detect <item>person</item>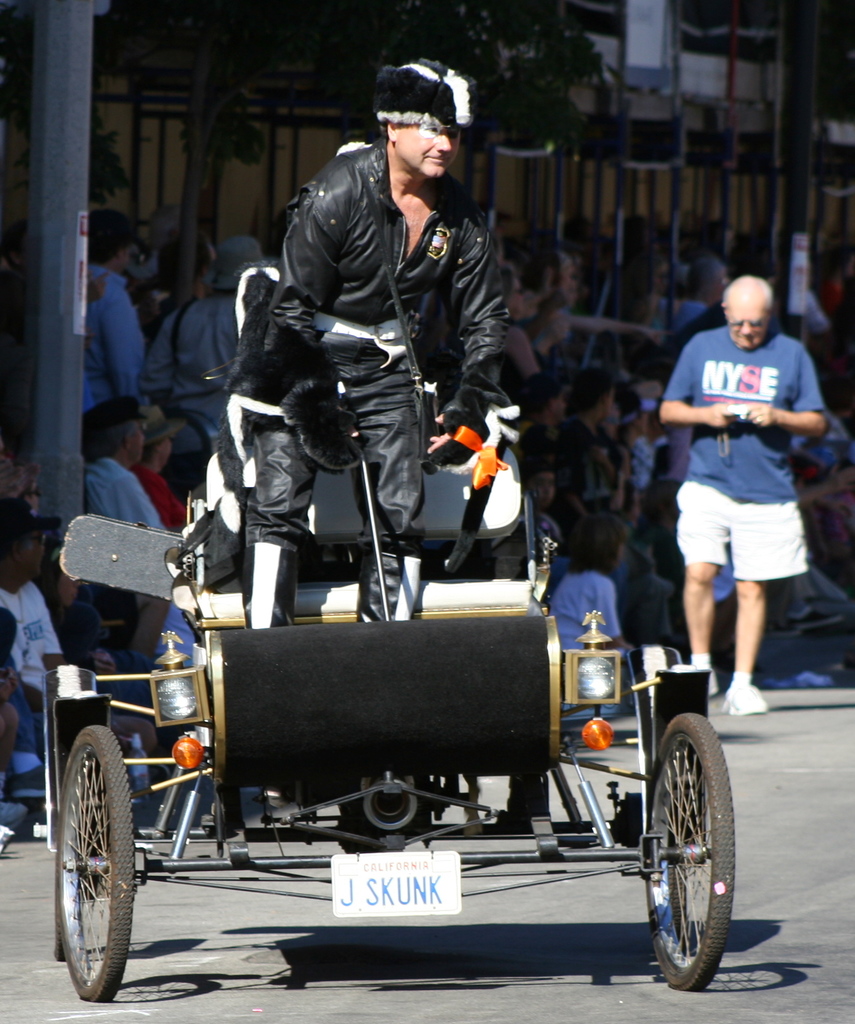
(left=83, top=395, right=173, bottom=668)
